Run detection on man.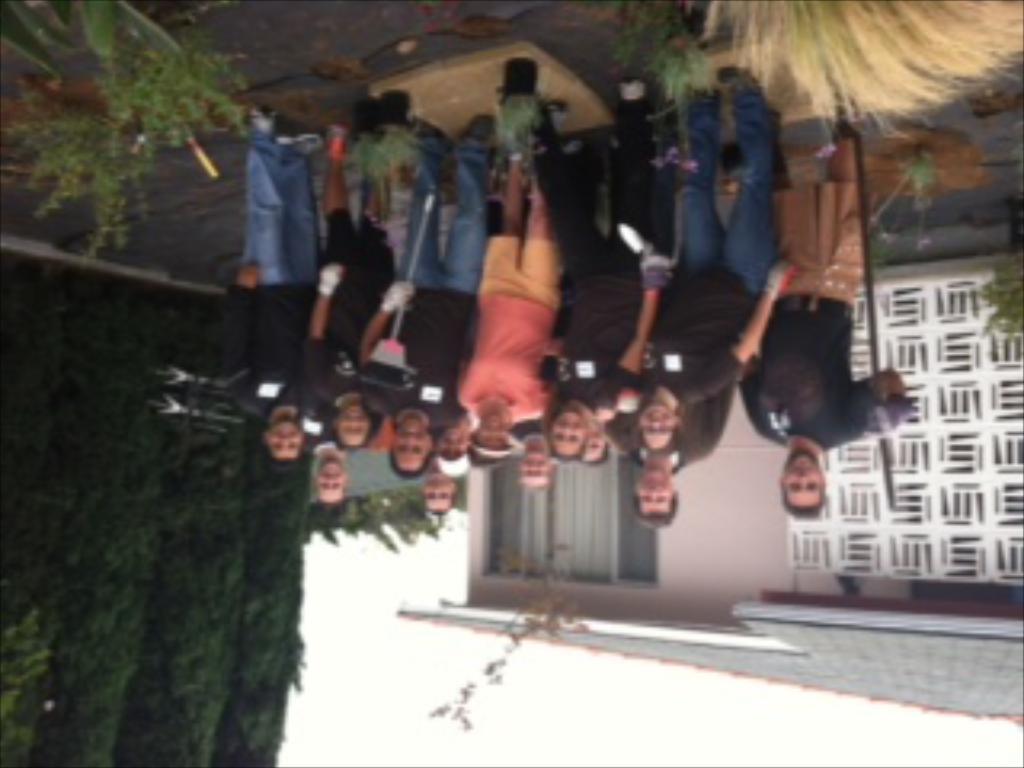
Result: pyautogui.locateOnScreen(608, 410, 726, 518).
